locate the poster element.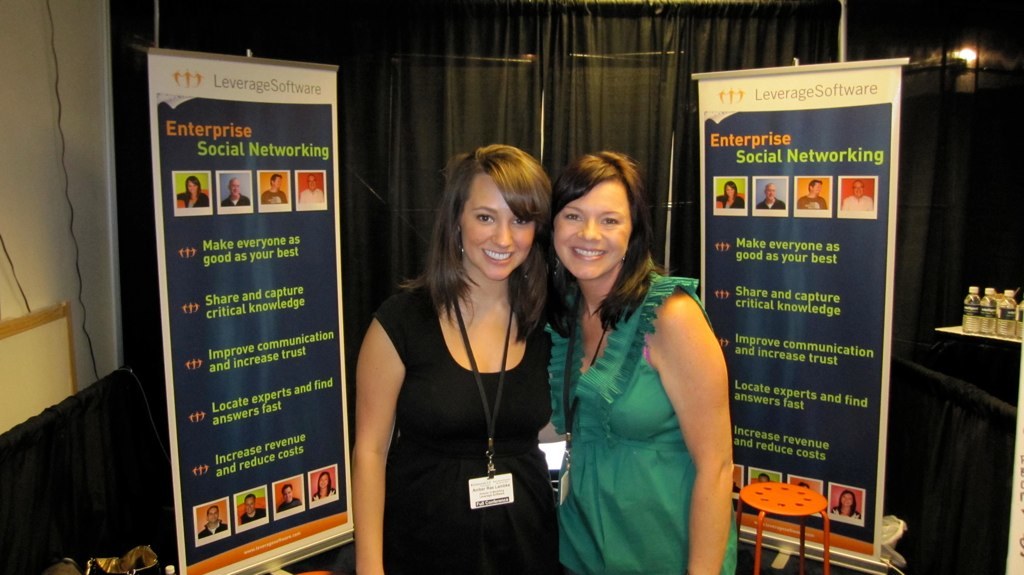
Element bbox: (x1=694, y1=54, x2=892, y2=574).
